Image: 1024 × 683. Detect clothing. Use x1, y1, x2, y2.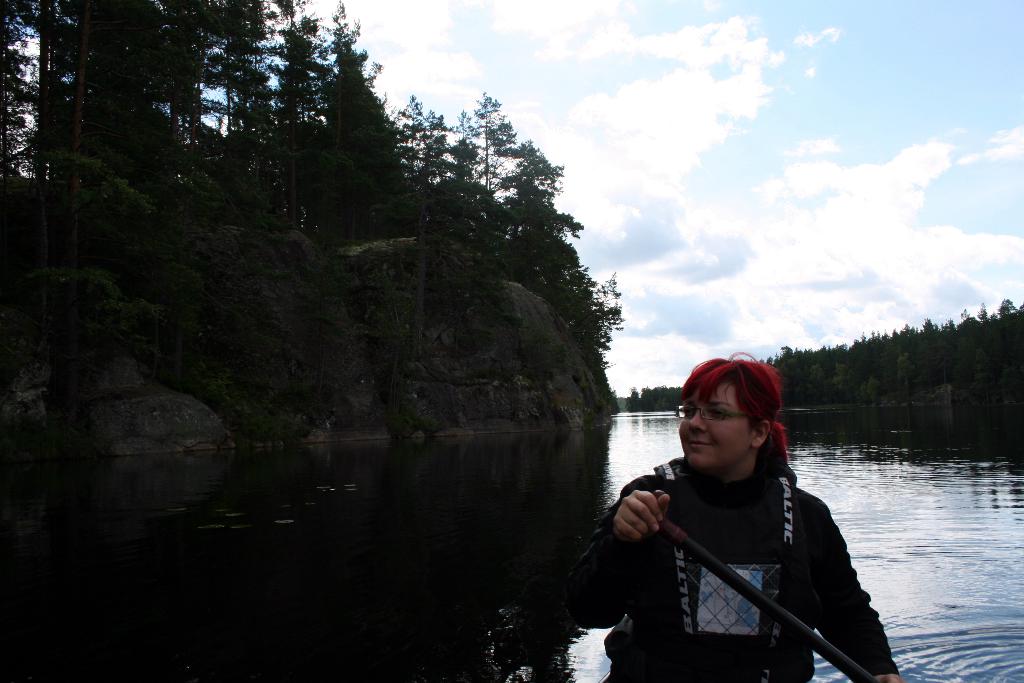
614, 420, 875, 676.
